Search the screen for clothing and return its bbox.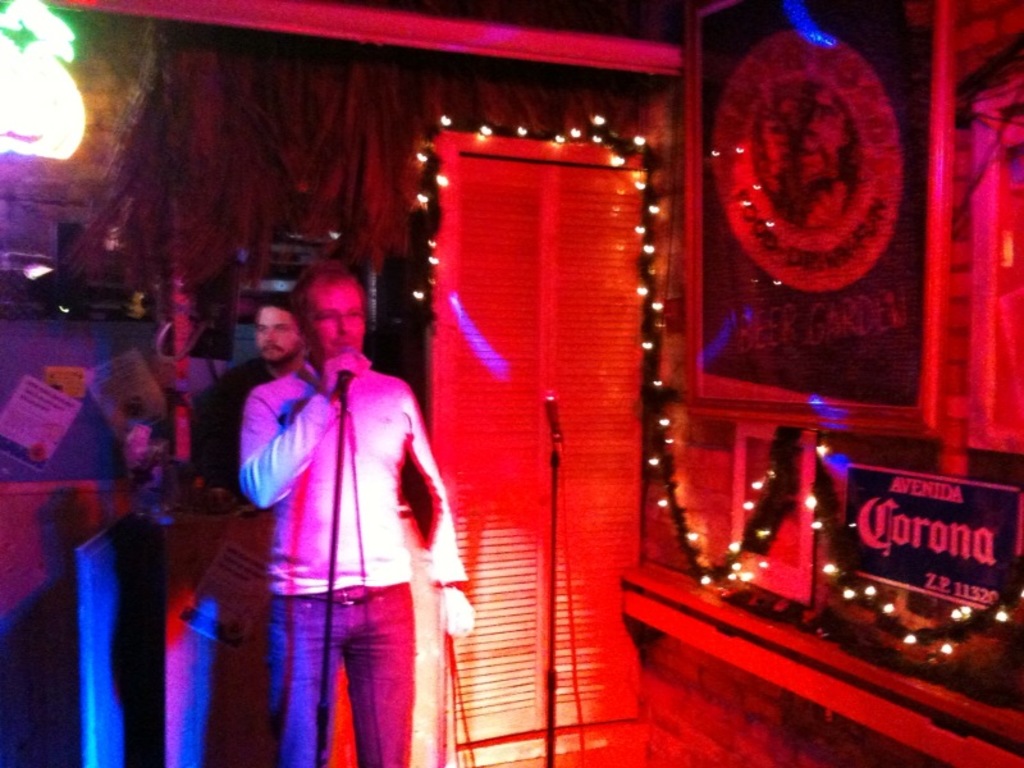
Found: 179 353 316 645.
